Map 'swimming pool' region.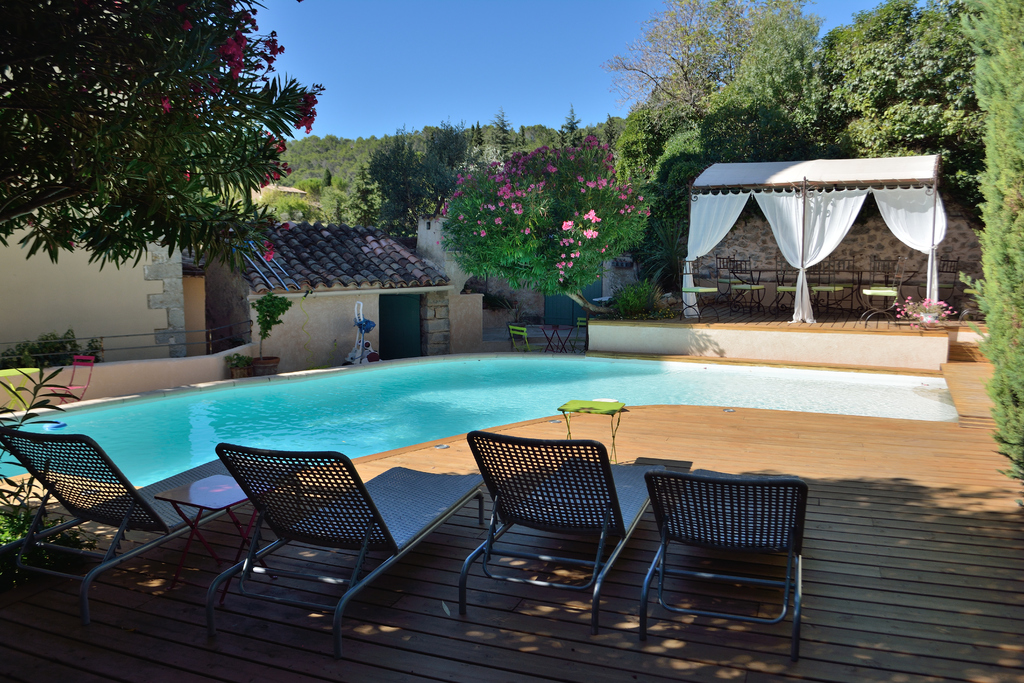
Mapped to pyautogui.locateOnScreen(4, 345, 964, 642).
